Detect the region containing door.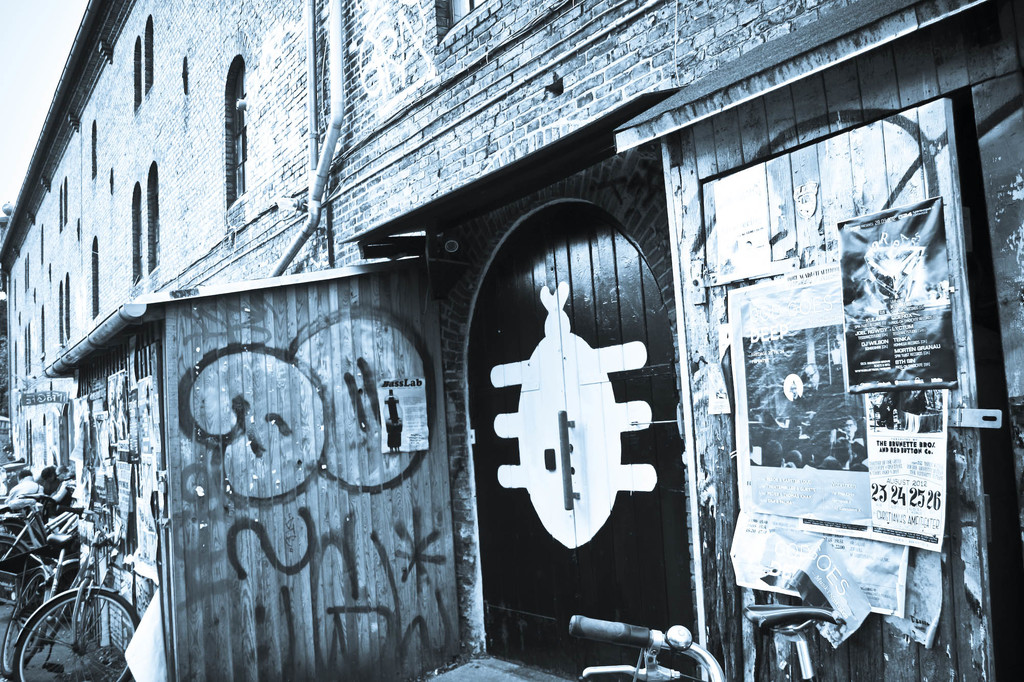
<box>575,200,698,681</box>.
